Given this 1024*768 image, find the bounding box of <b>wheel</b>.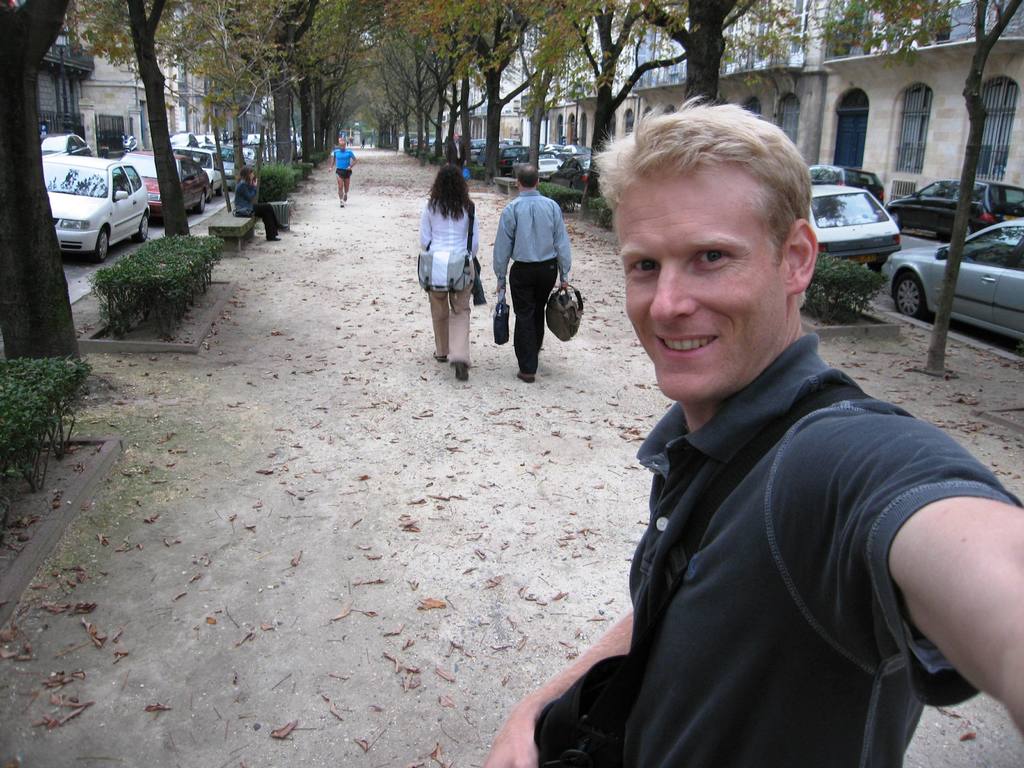
select_region(888, 212, 904, 227).
